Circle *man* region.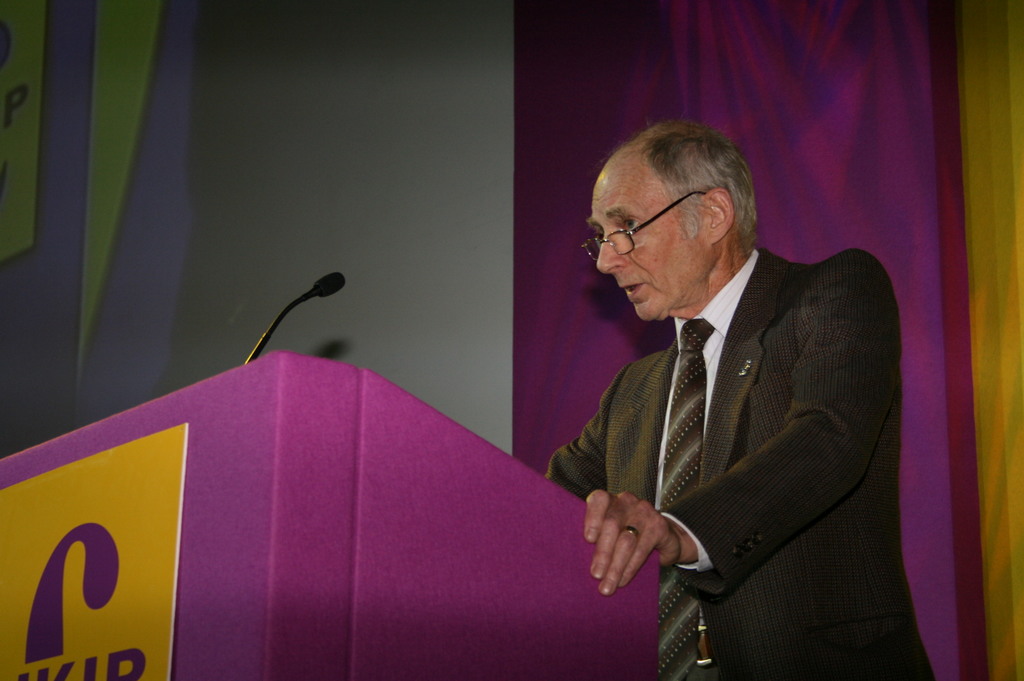
Region: <bbox>554, 116, 949, 680</bbox>.
